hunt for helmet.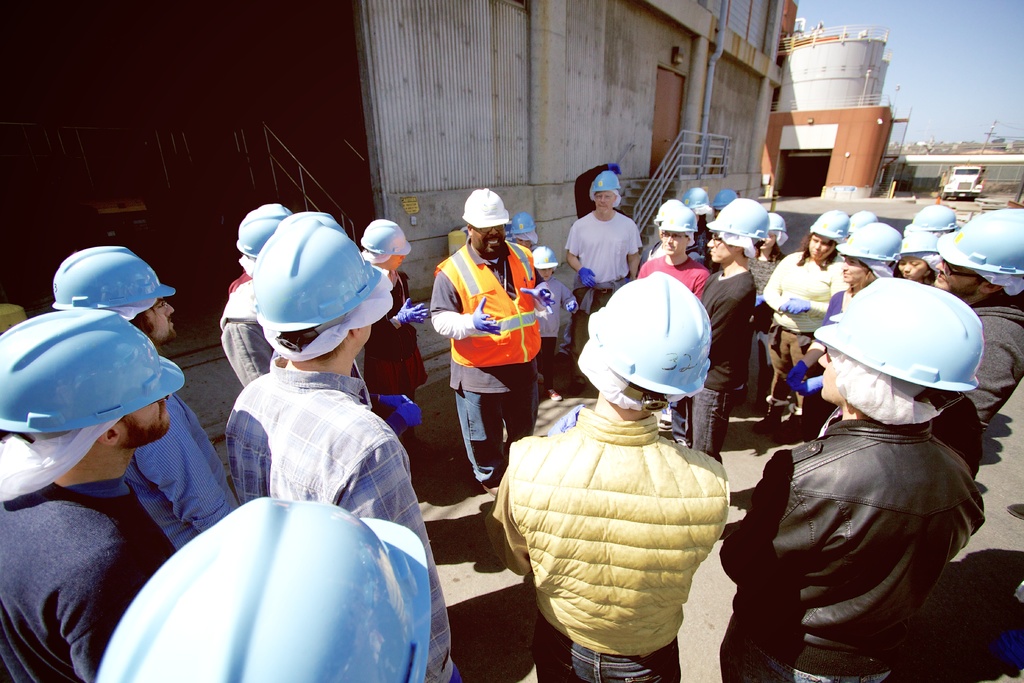
Hunted down at [457,189,508,231].
